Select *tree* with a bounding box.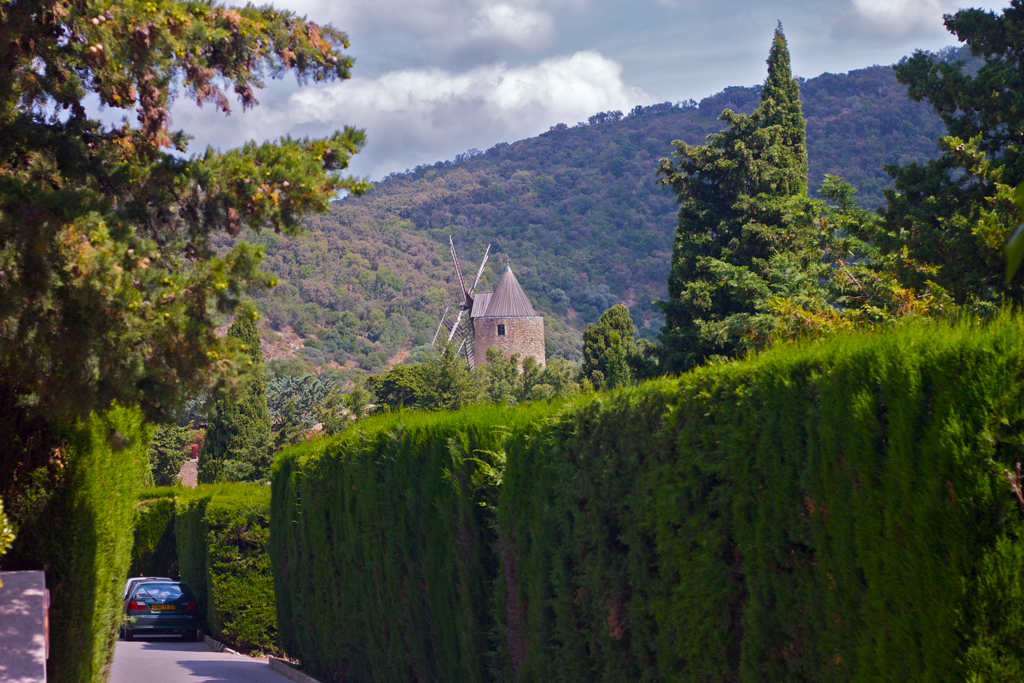
box(0, 0, 370, 567).
